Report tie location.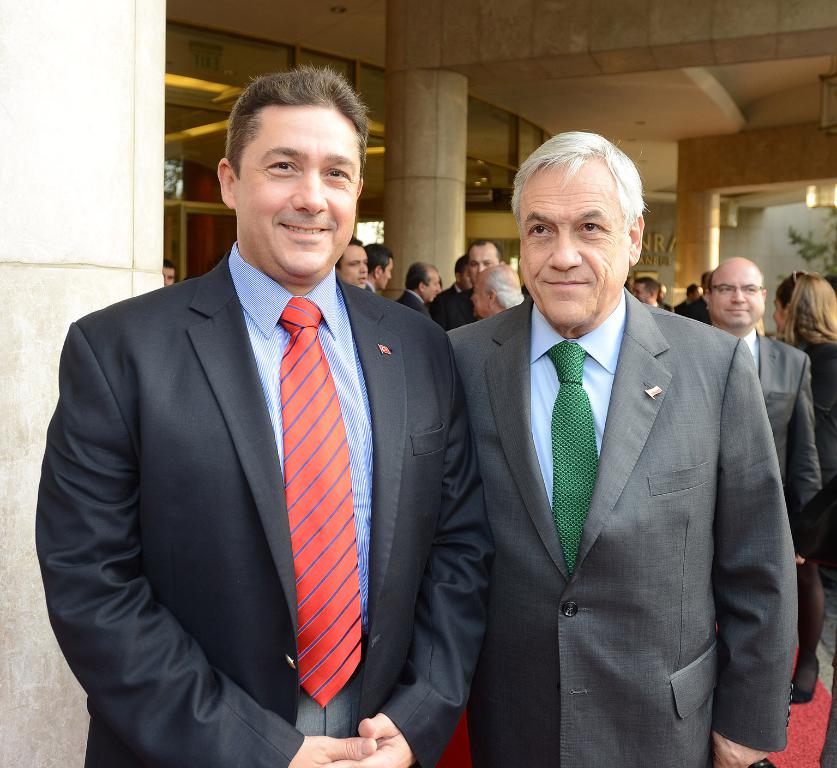
Report: <region>547, 342, 600, 583</region>.
